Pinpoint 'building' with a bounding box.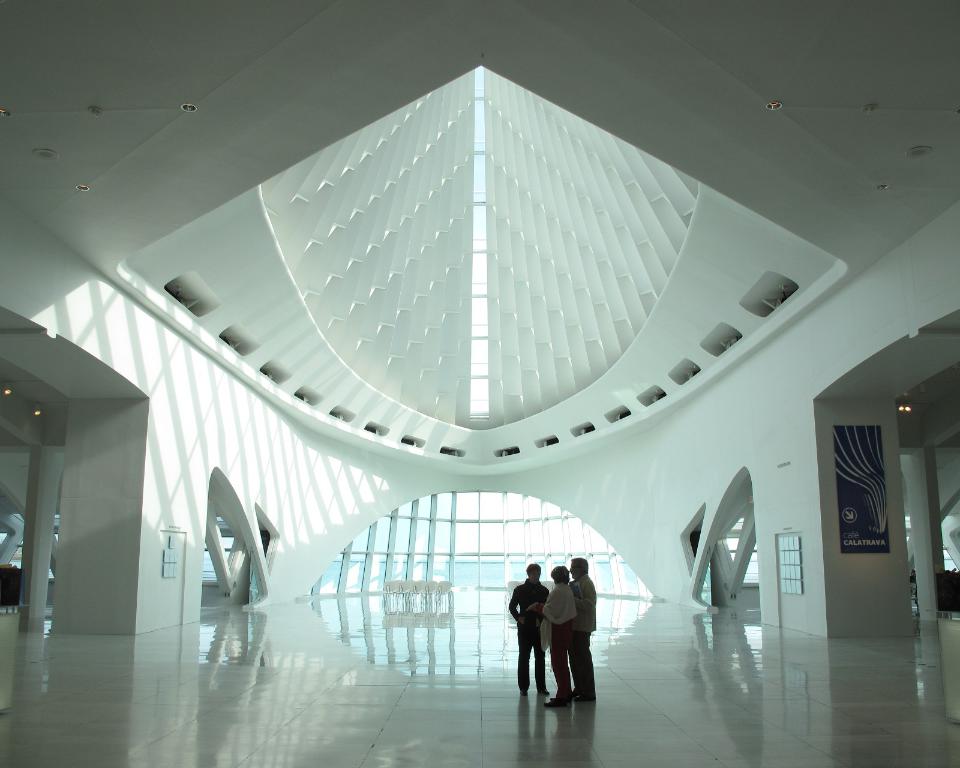
pyautogui.locateOnScreen(0, 0, 959, 767).
